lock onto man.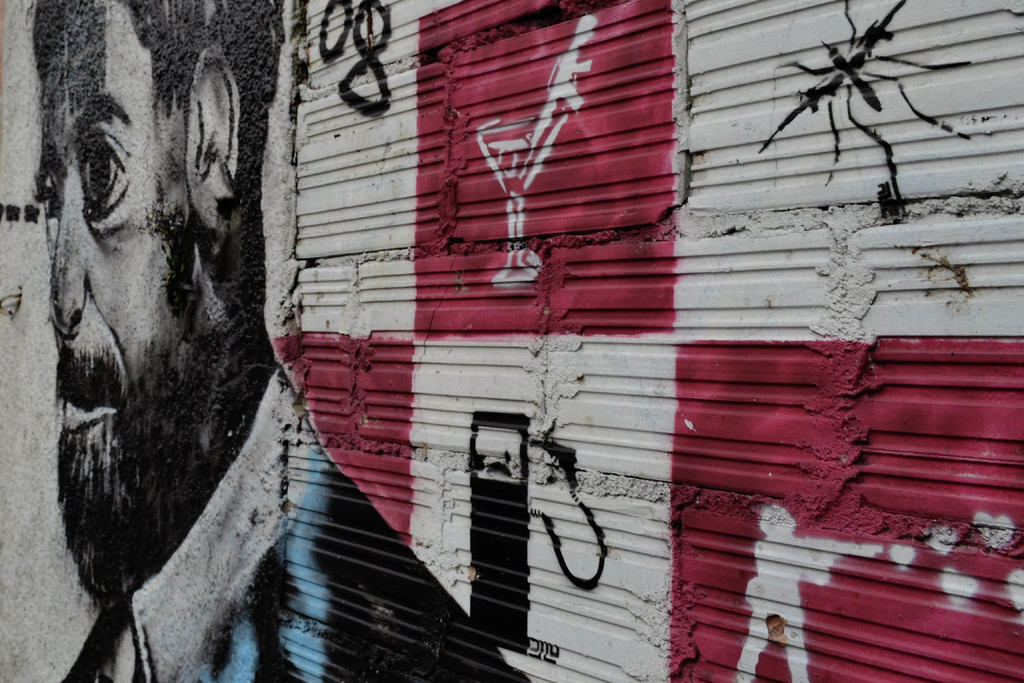
Locked: box(29, 0, 528, 682).
